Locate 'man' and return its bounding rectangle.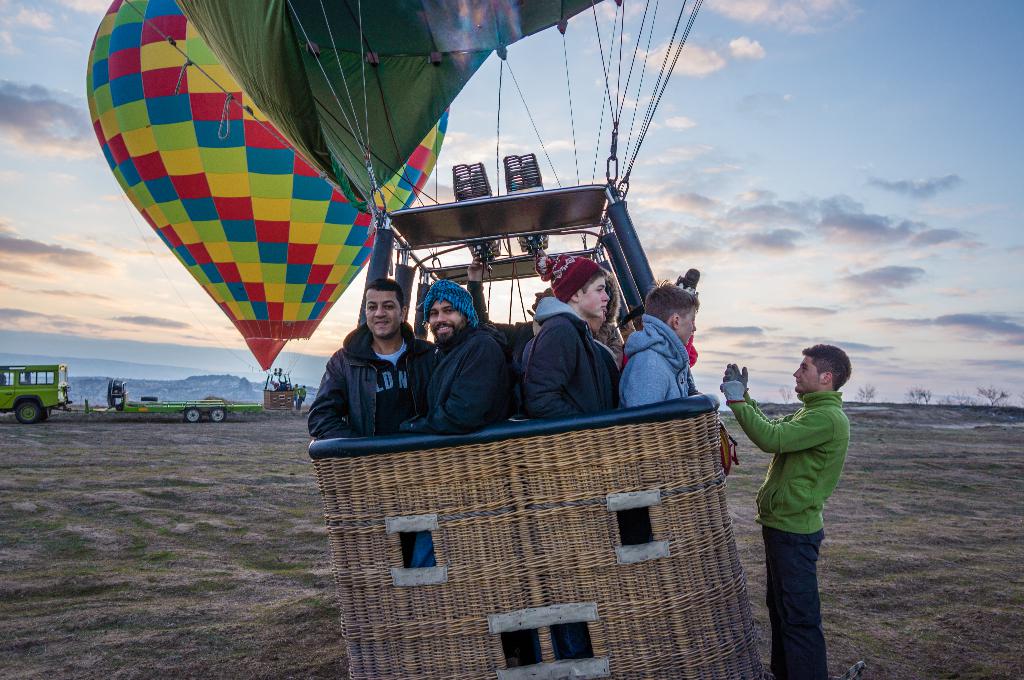
bbox=(400, 277, 512, 445).
